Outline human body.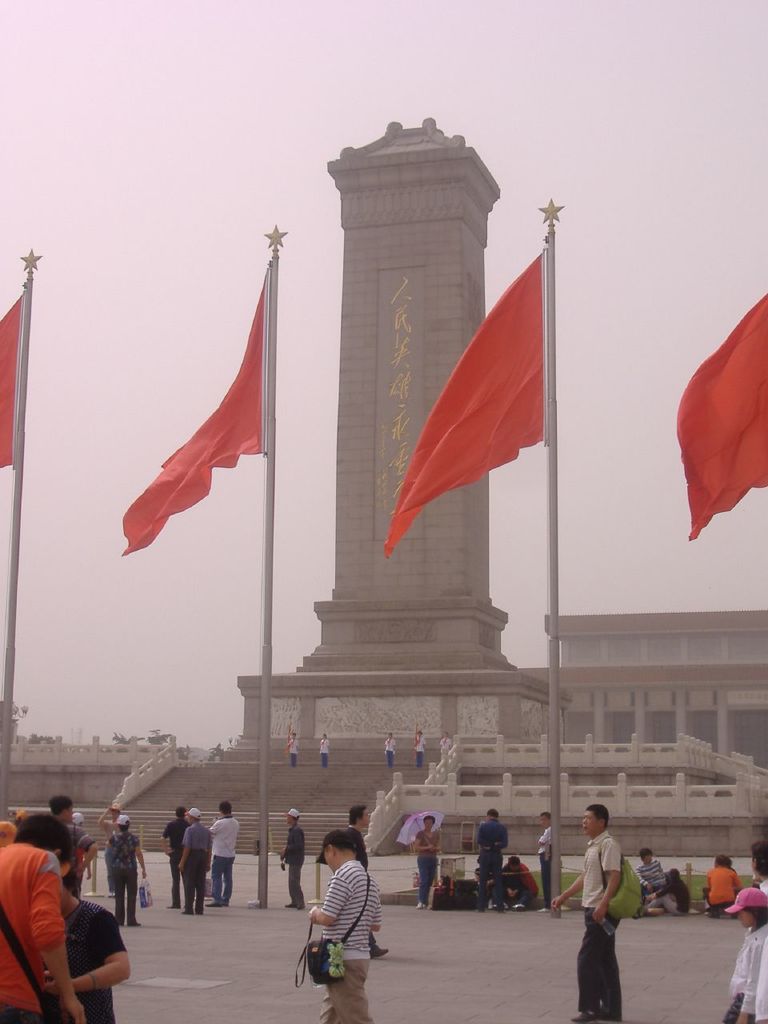
Outline: box(98, 805, 119, 891).
